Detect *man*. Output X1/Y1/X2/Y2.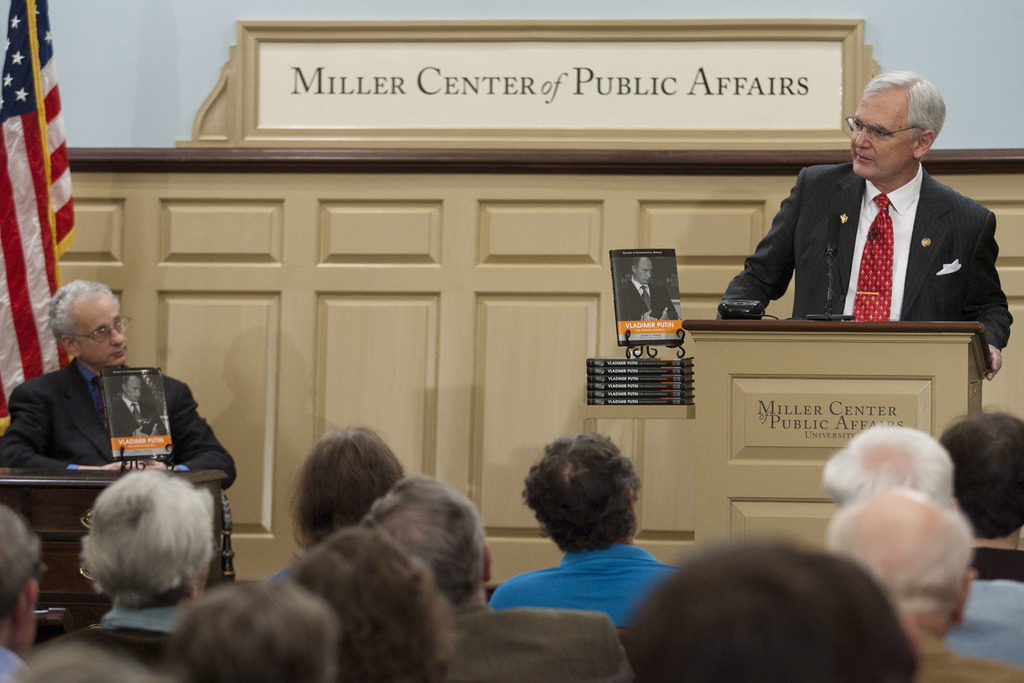
823/472/1023/682.
